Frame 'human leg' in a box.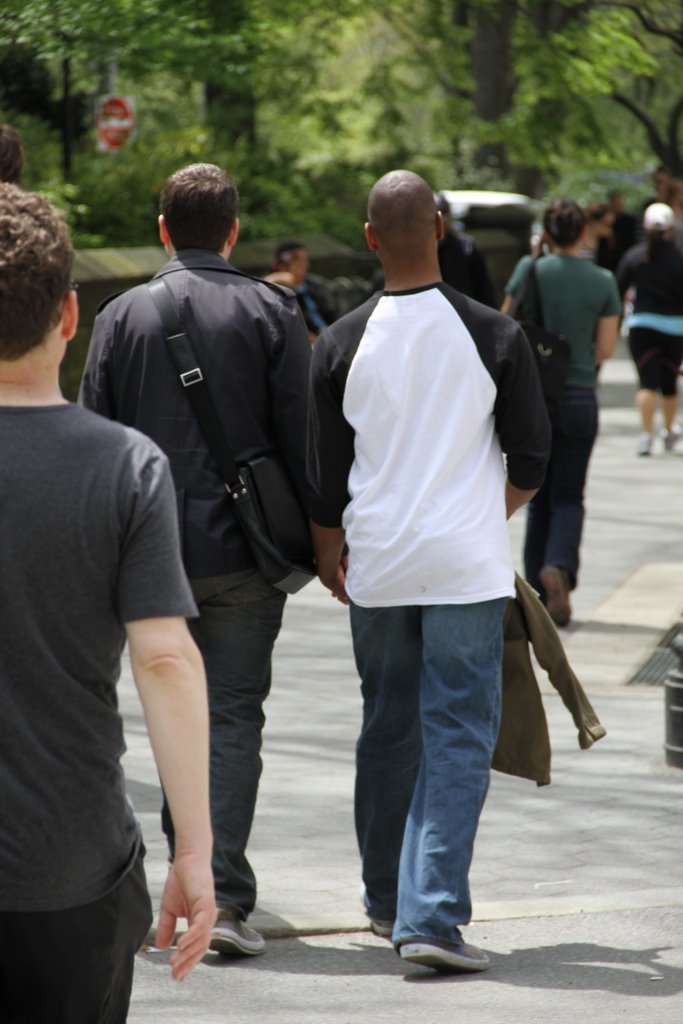
0:866:144:1023.
